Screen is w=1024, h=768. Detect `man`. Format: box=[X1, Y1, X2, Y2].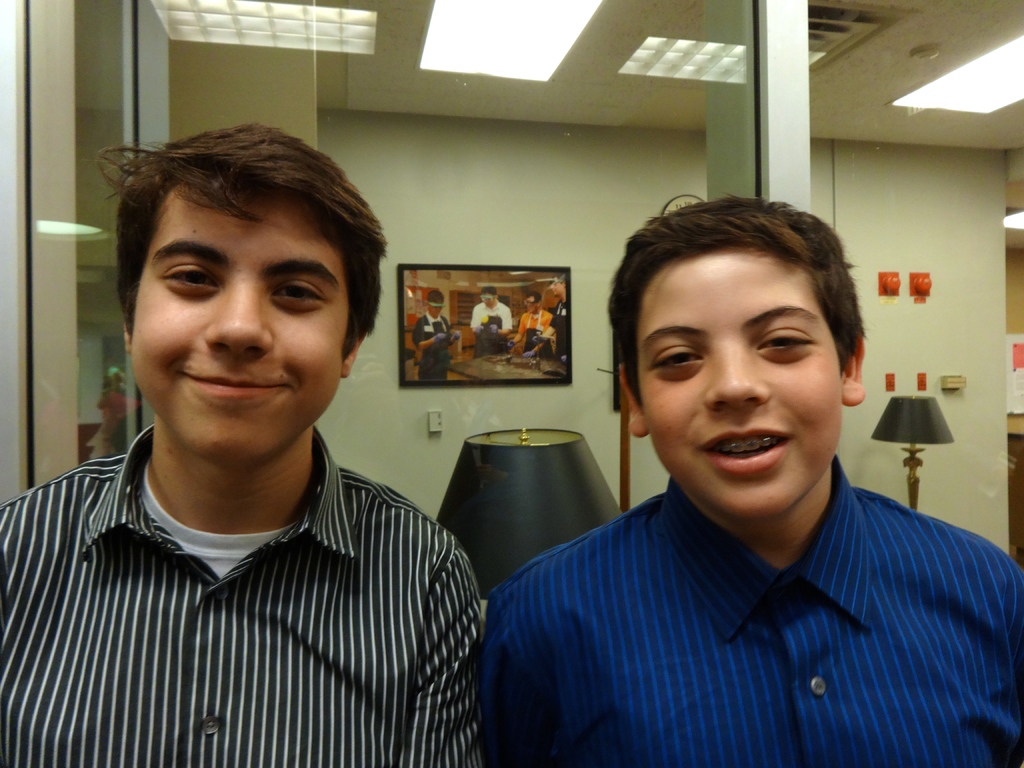
box=[481, 189, 1023, 767].
